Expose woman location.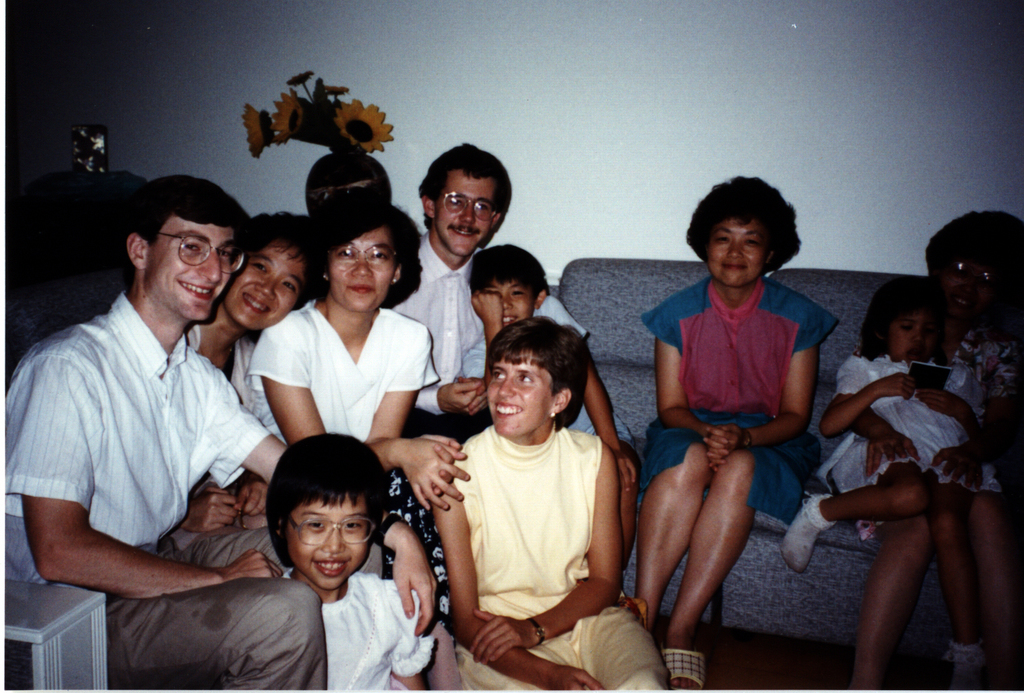
Exposed at crop(244, 199, 469, 692).
